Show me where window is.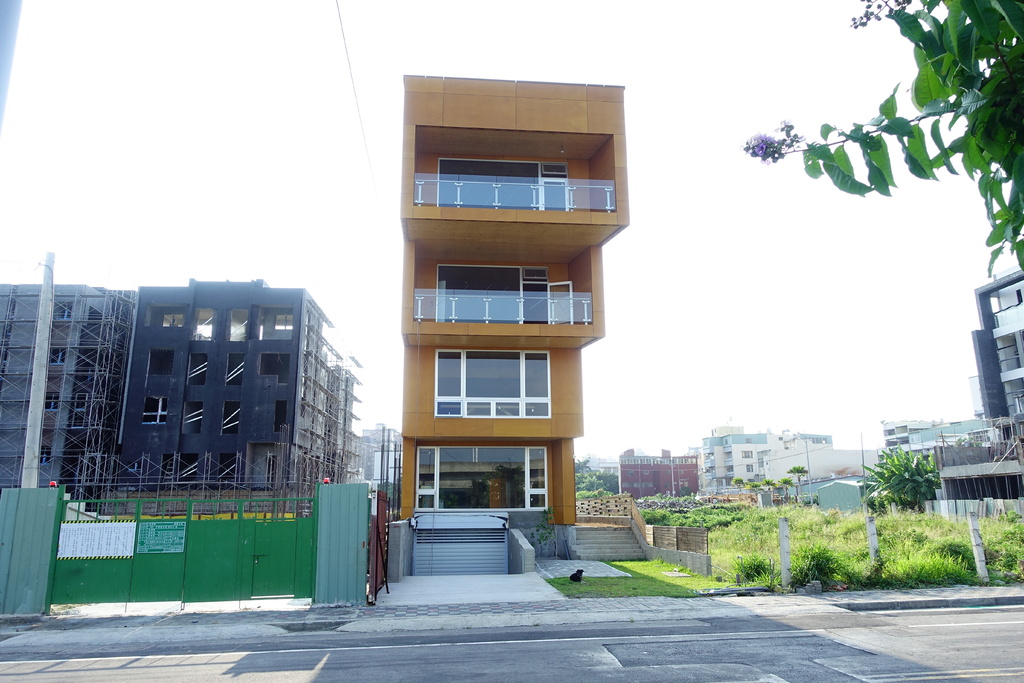
window is at bbox=(75, 392, 89, 426).
